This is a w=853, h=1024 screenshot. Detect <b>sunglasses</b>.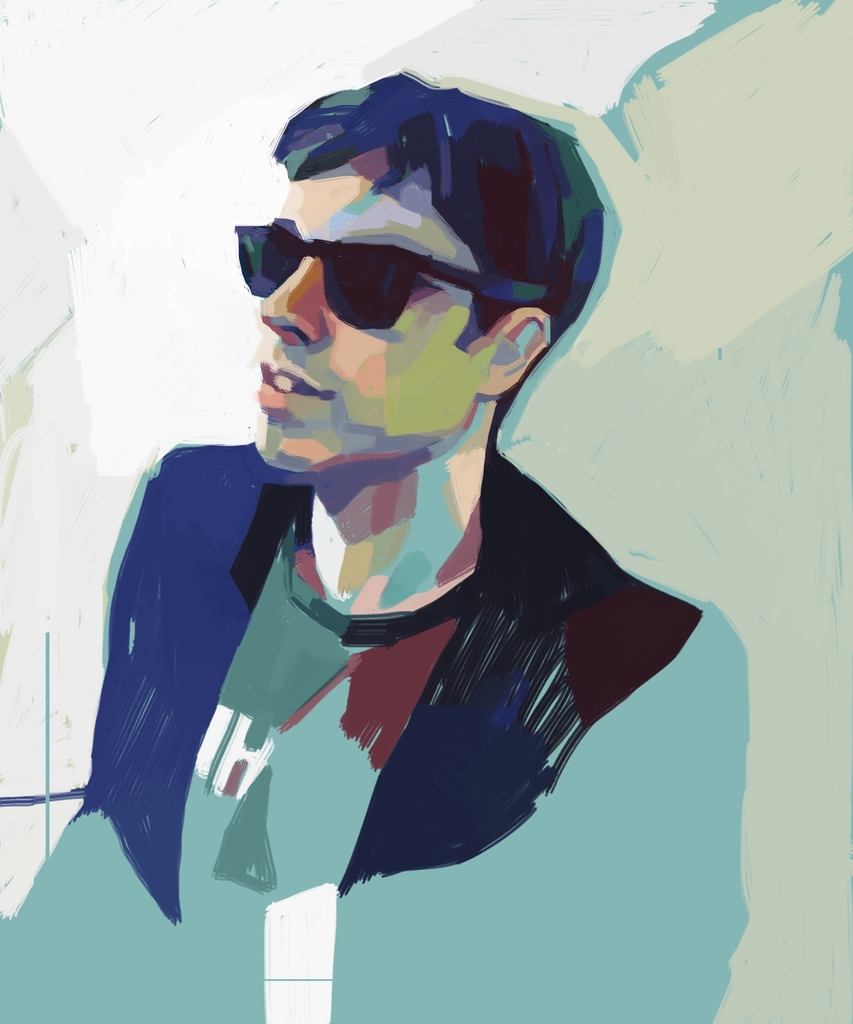
{"x1": 234, "y1": 223, "x2": 550, "y2": 330}.
